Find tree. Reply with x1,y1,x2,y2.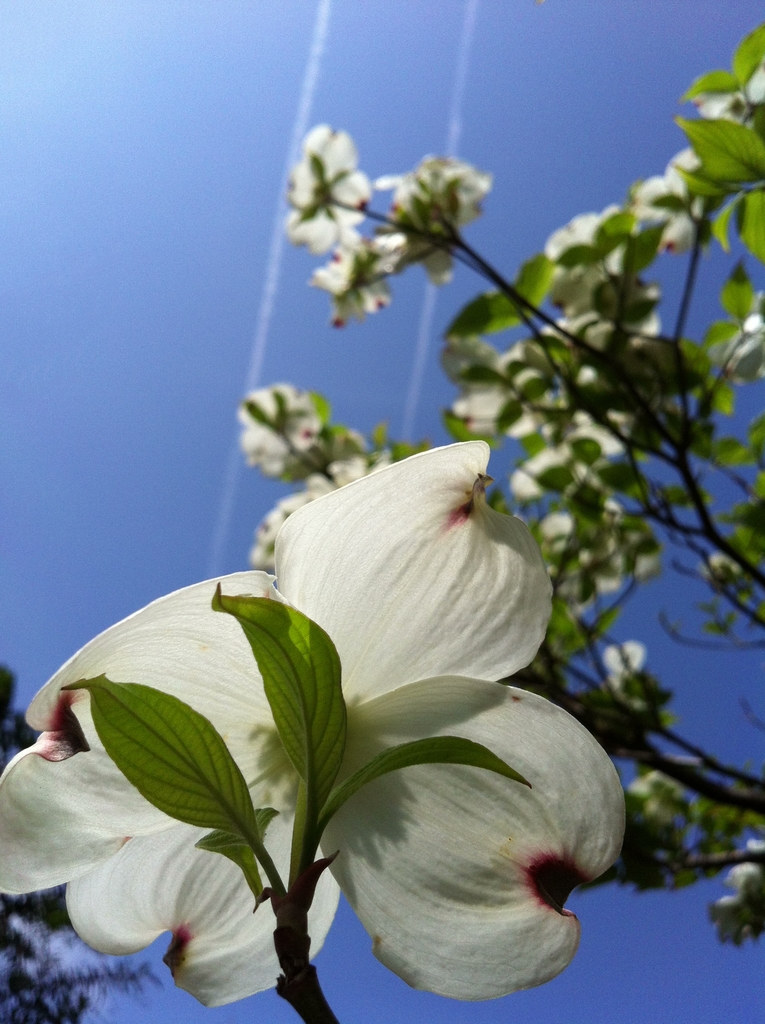
0,0,764,1023.
